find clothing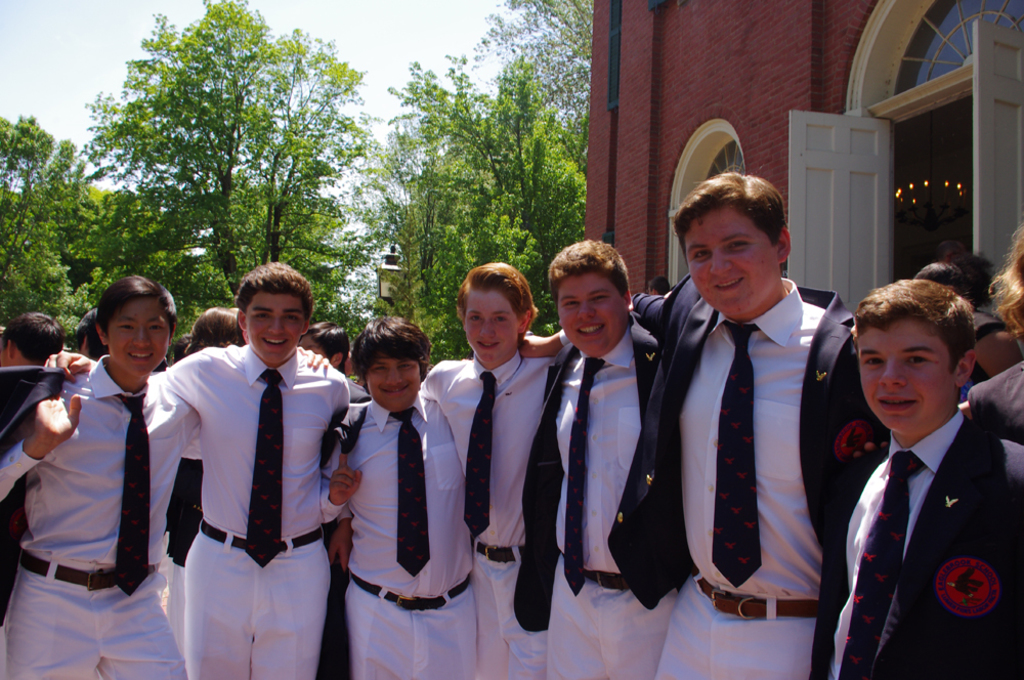
l=811, t=411, r=1023, b=679
